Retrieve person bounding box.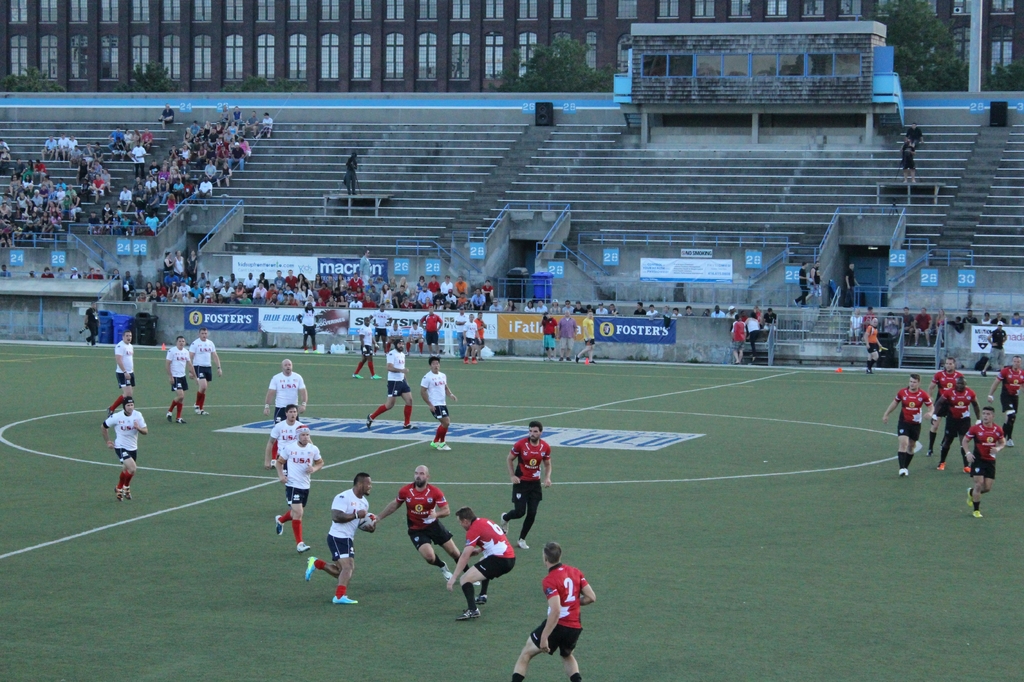
Bounding box: box(266, 357, 307, 419).
